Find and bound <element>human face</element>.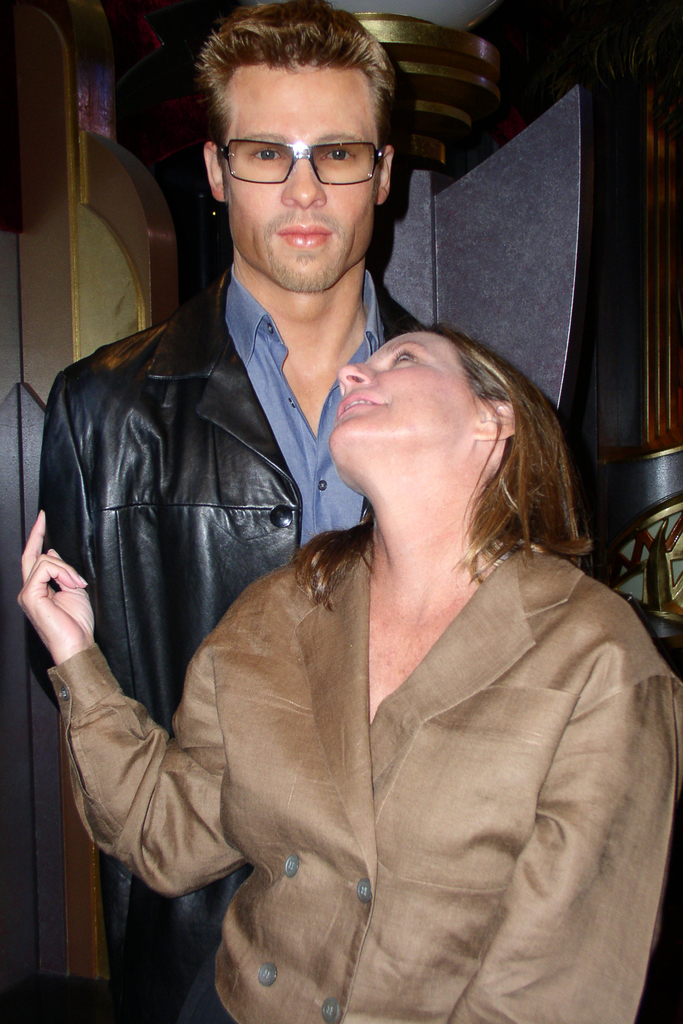
Bound: <box>329,333,470,442</box>.
